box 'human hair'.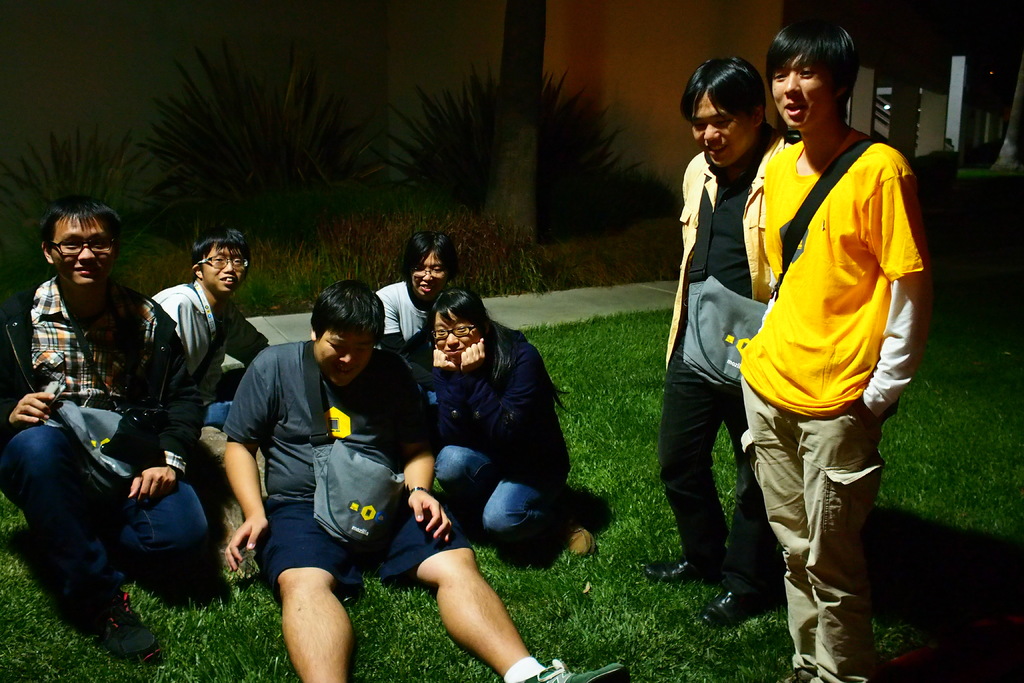
box=[395, 226, 463, 279].
